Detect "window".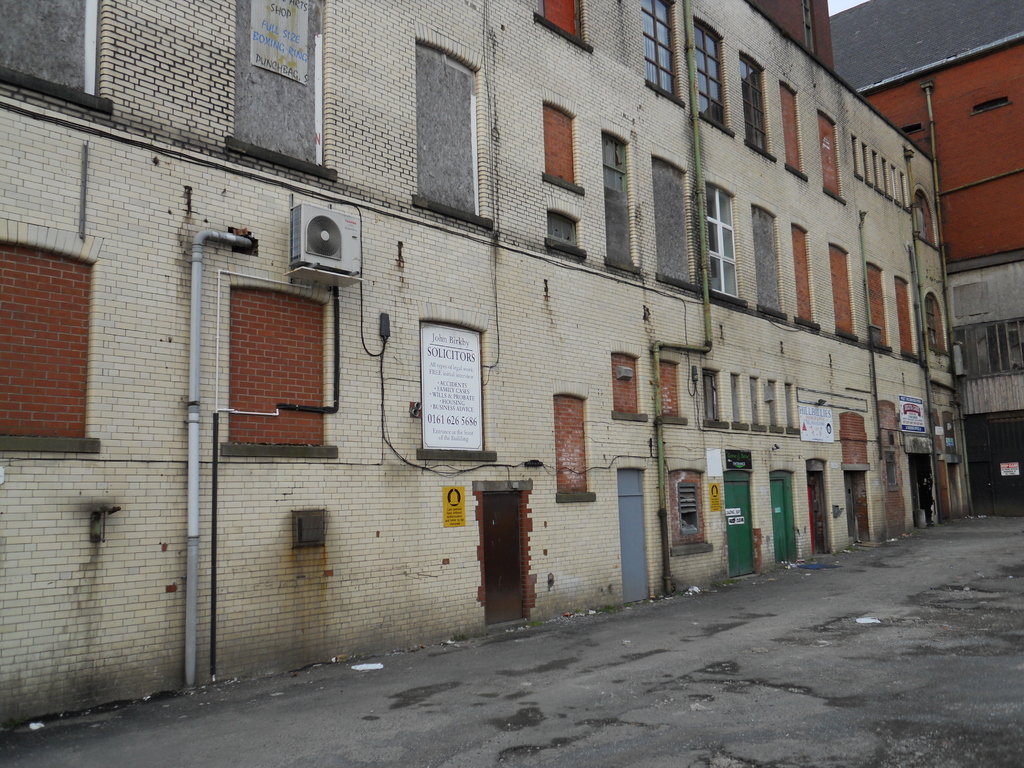
Detected at l=633, t=0, r=675, b=100.
